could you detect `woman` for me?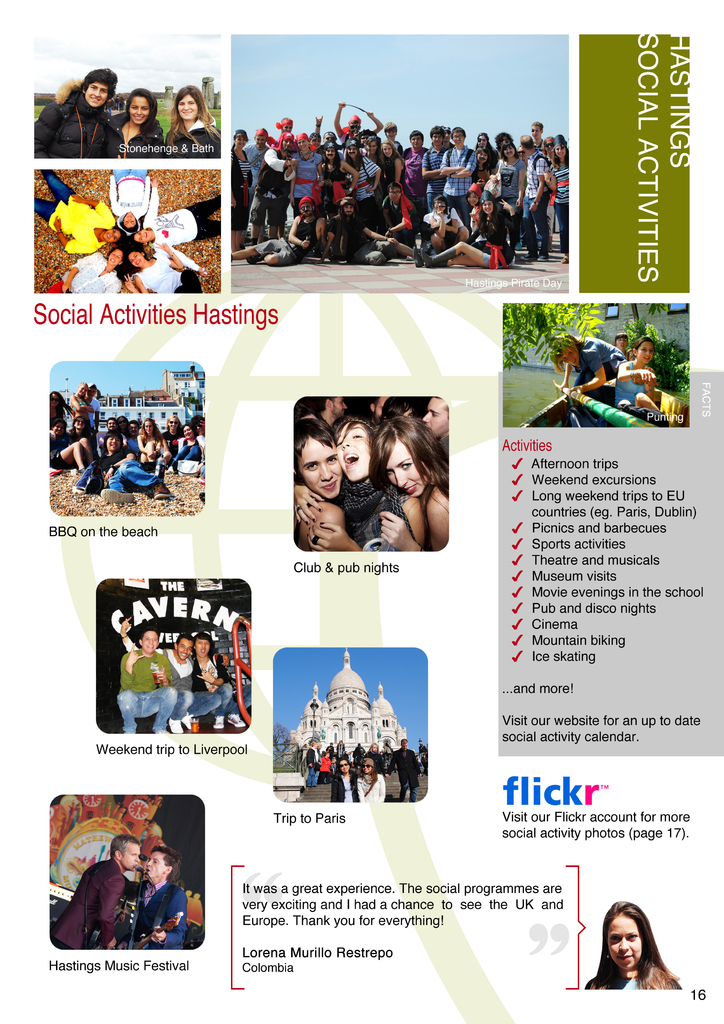
Detection result: 412/189/524/273.
